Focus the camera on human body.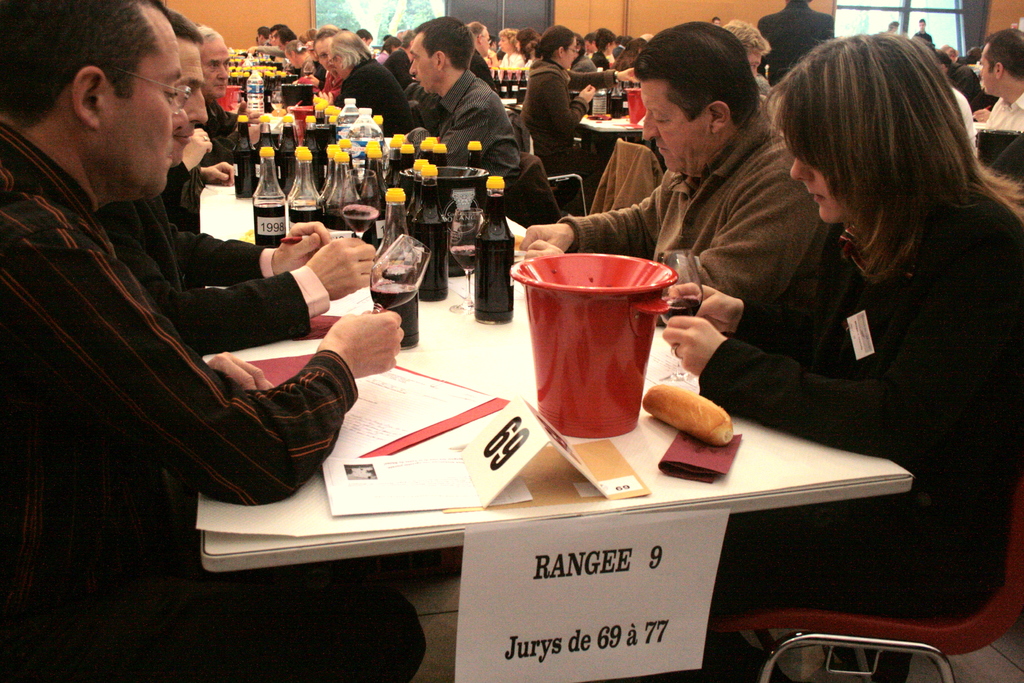
Focus region: 404,17,527,199.
